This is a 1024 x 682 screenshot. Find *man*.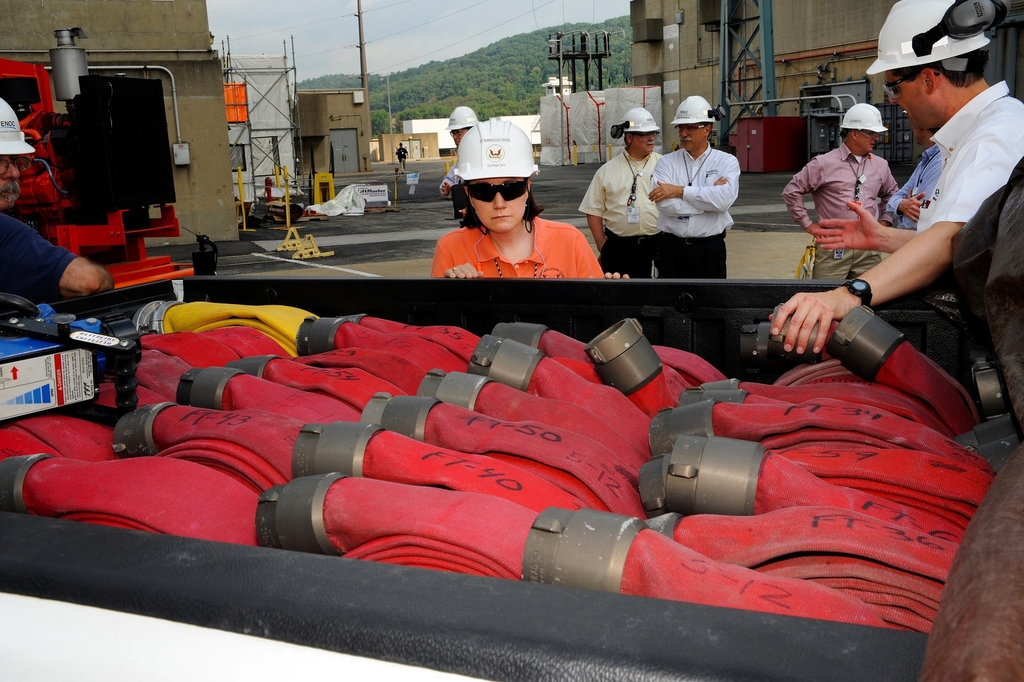
Bounding box: bbox(769, 0, 1023, 355).
